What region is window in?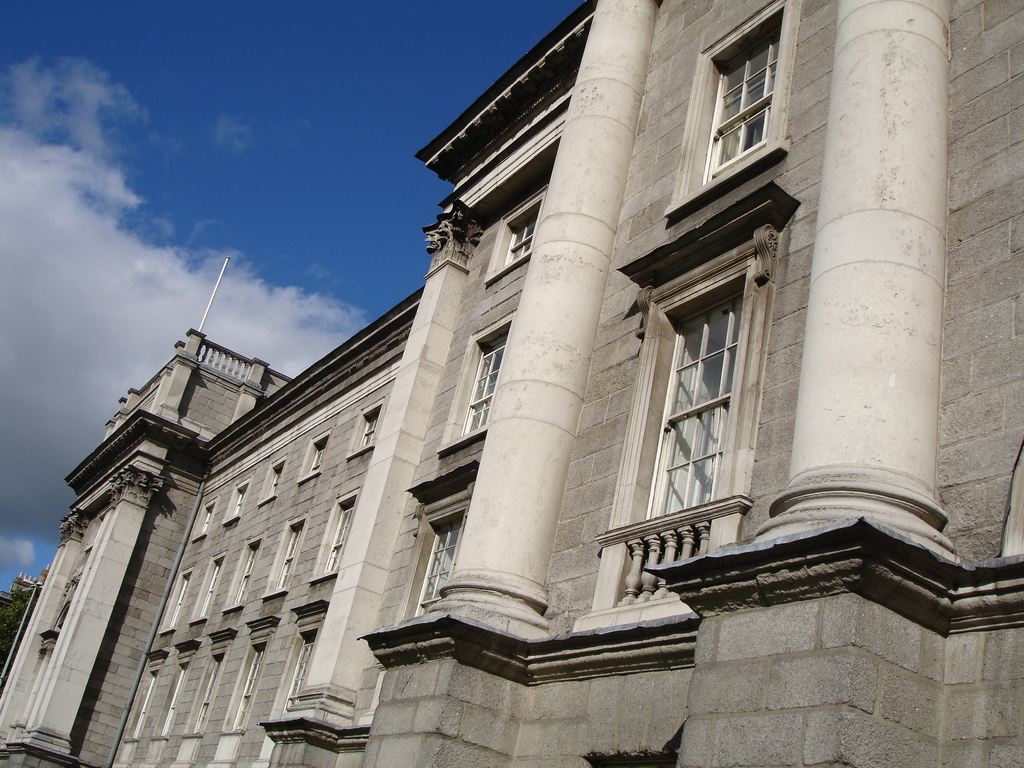
x1=348 y1=396 x2=383 y2=461.
